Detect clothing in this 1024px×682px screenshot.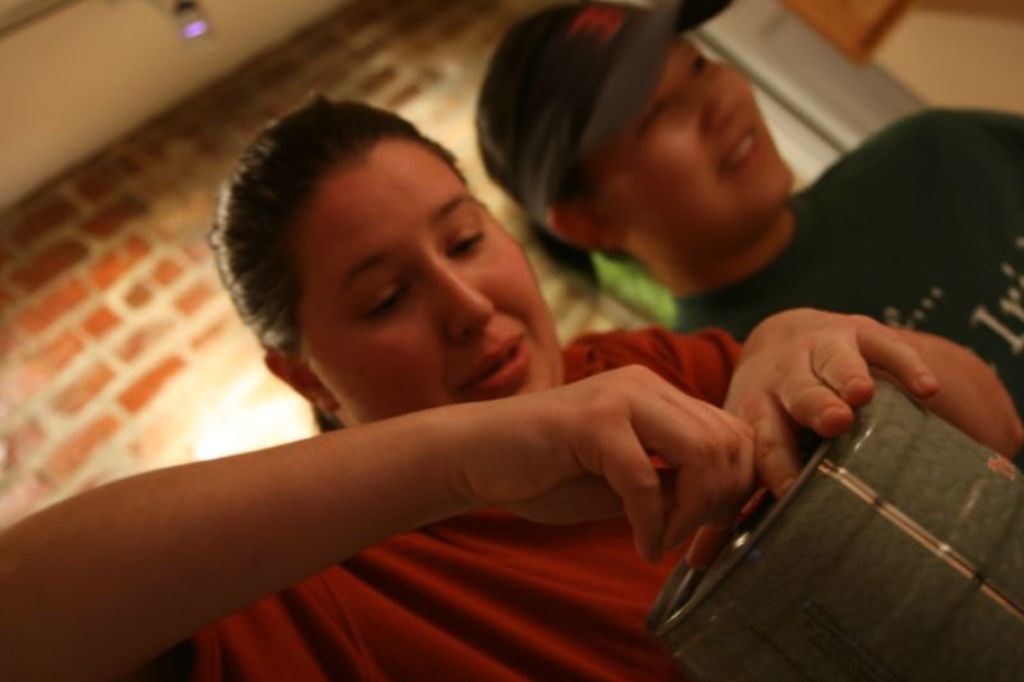
Detection: crop(47, 141, 787, 653).
